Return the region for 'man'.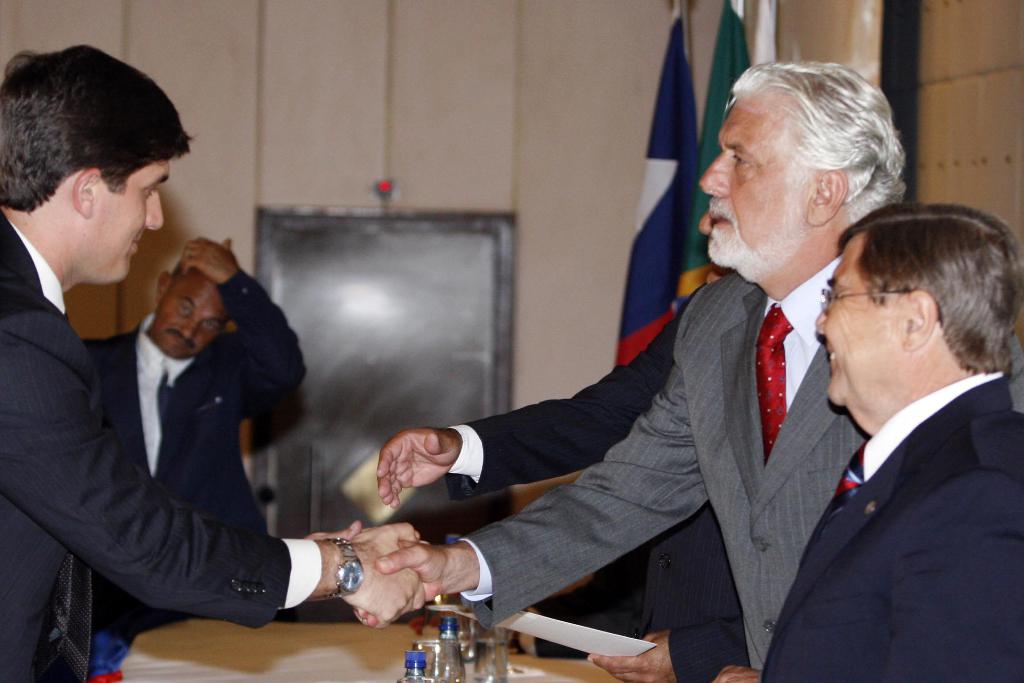
[x1=375, y1=211, x2=746, y2=682].
